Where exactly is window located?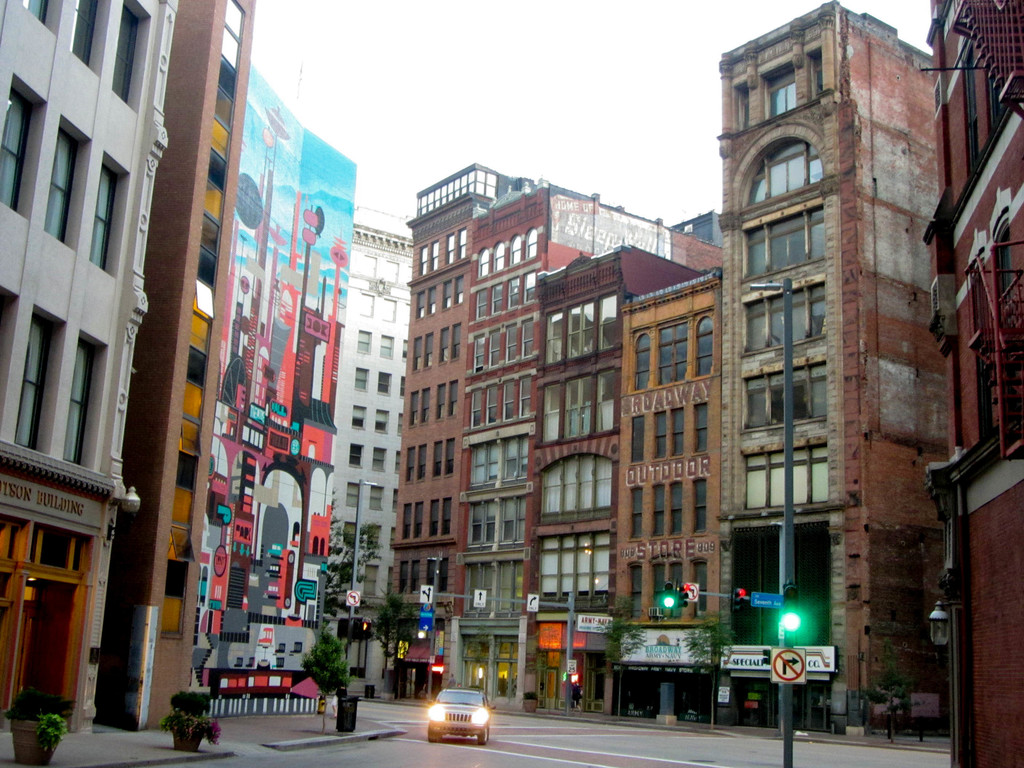
Its bounding box is crop(403, 446, 416, 483).
